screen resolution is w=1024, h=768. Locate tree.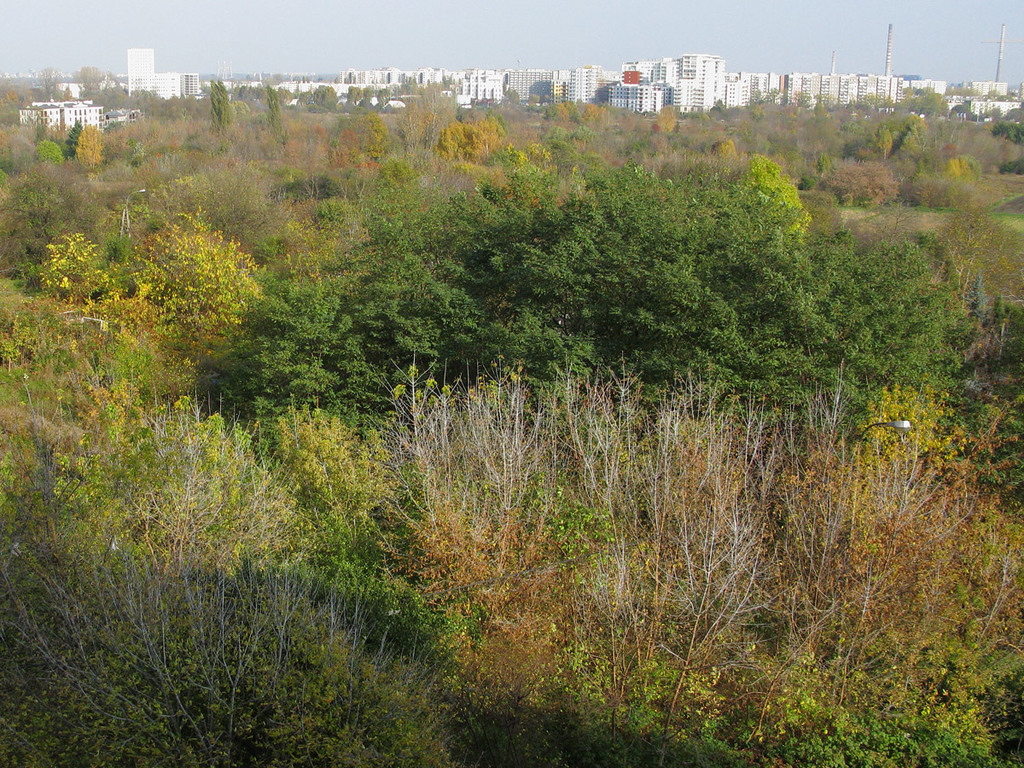
(left=111, top=177, right=259, bottom=369).
